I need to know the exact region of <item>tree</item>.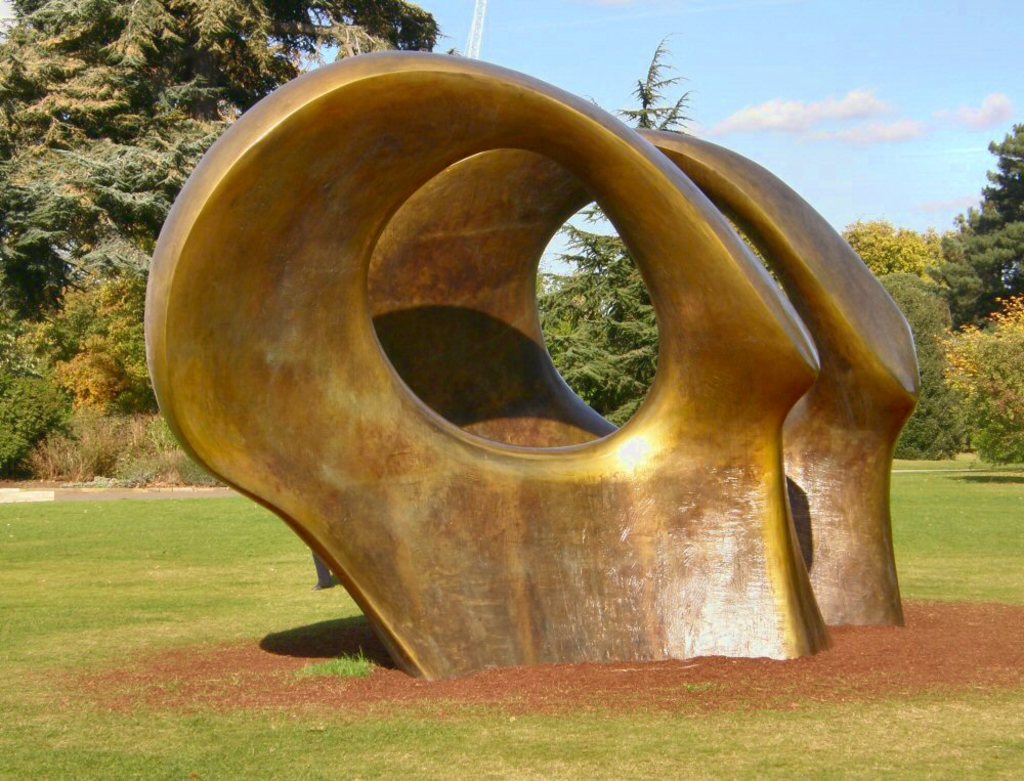
Region: x1=536 y1=33 x2=664 y2=430.
